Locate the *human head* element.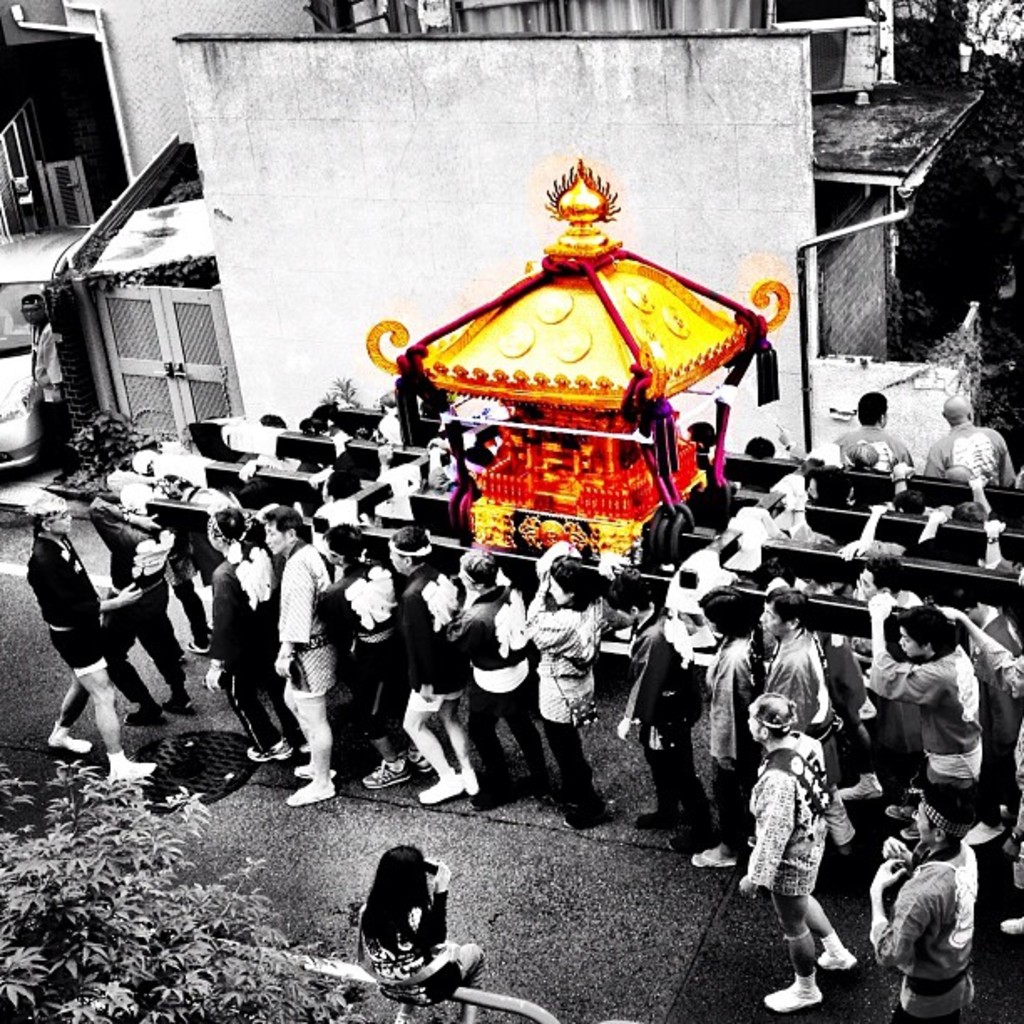
Element bbox: pyautogui.locateOnScreen(750, 437, 778, 458).
